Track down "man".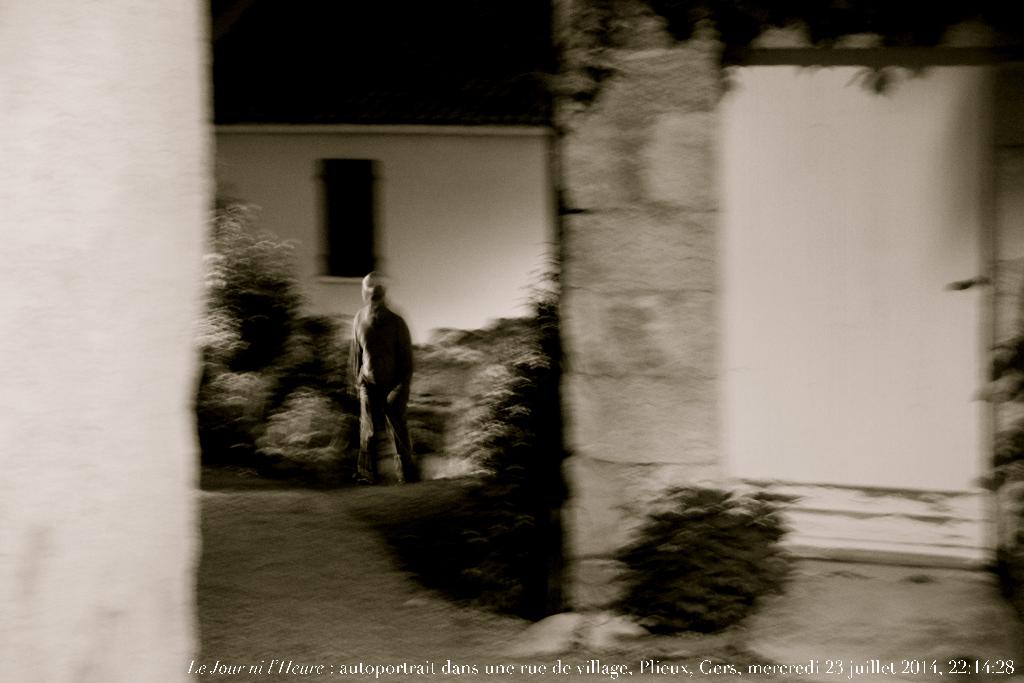
Tracked to box(336, 271, 415, 486).
